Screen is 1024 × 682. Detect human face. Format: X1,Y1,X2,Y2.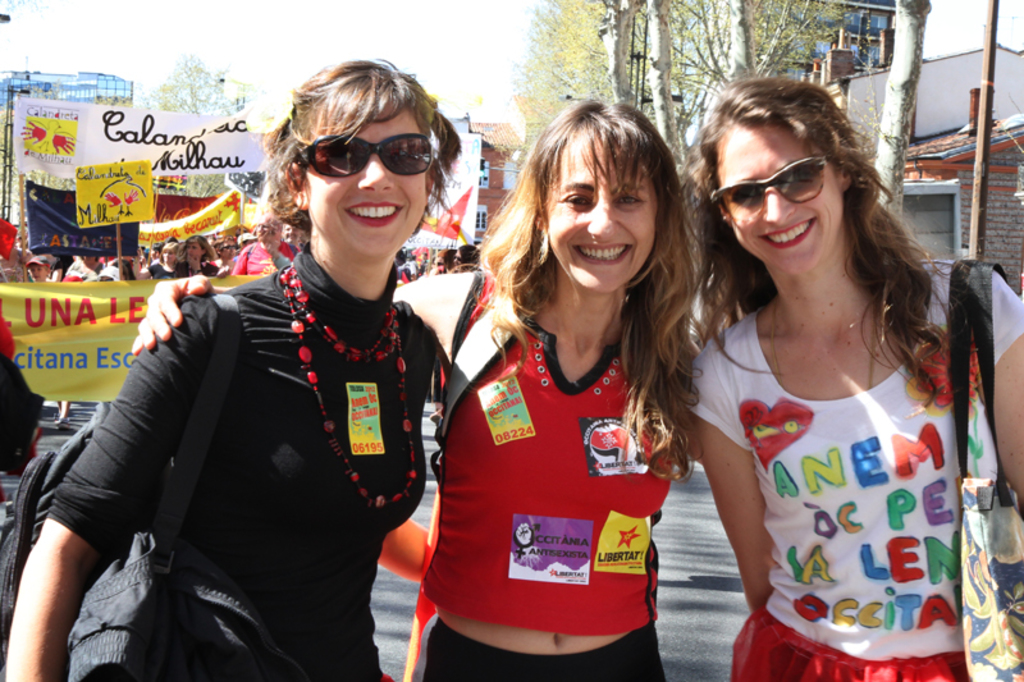
305,92,431,262.
